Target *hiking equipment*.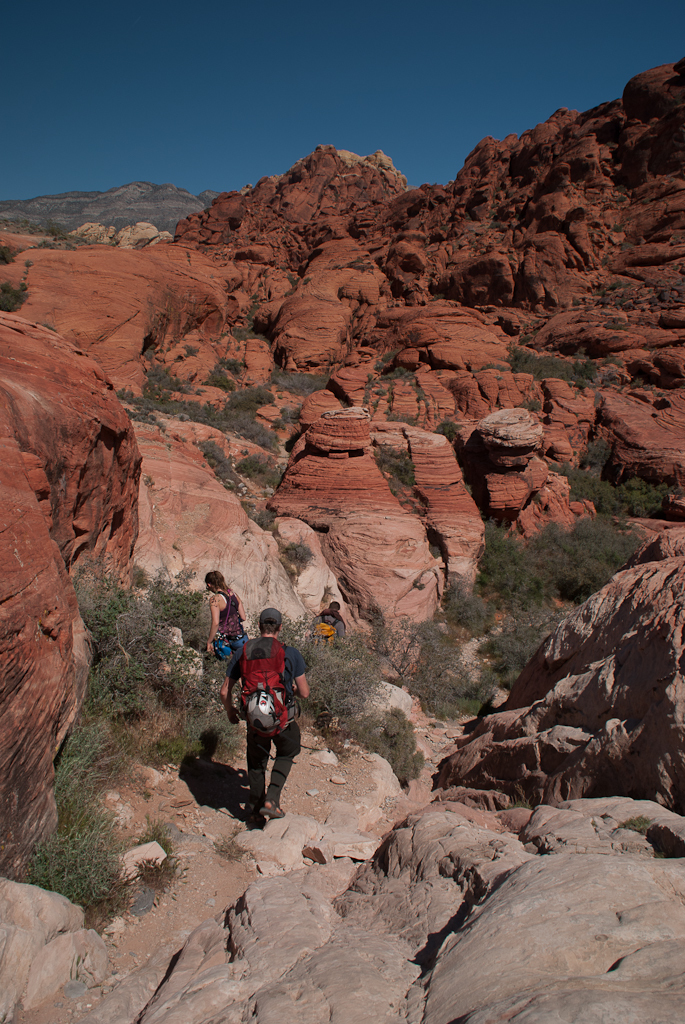
Target region: (x1=303, y1=611, x2=339, y2=652).
